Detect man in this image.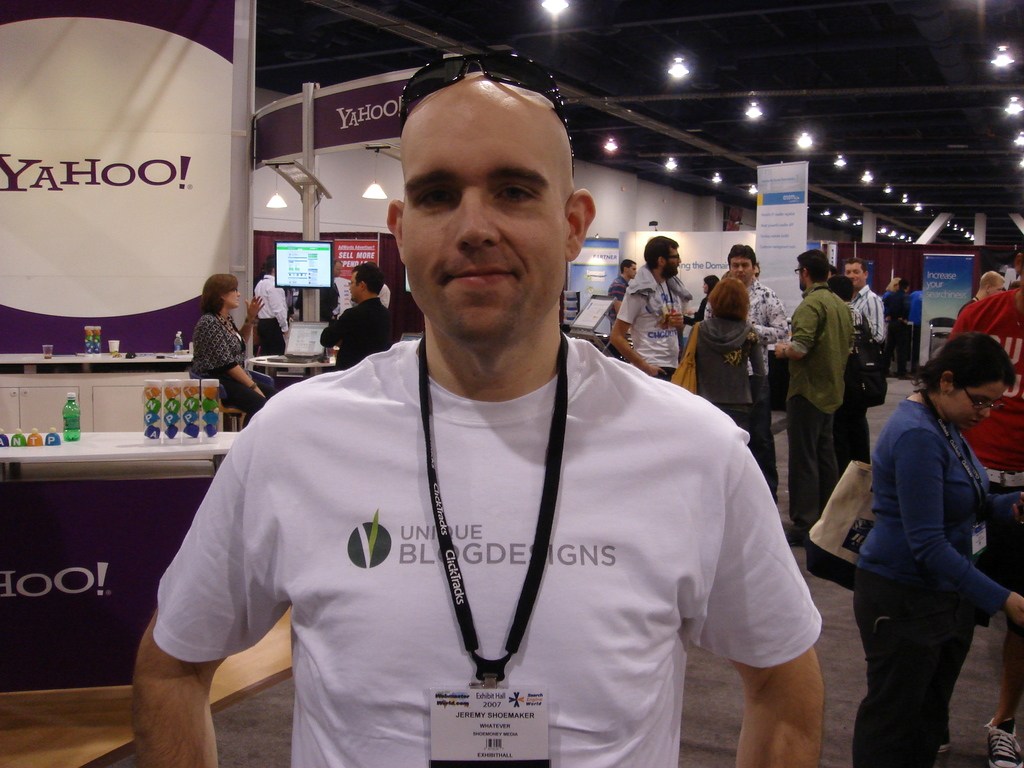
Detection: [769, 248, 851, 539].
